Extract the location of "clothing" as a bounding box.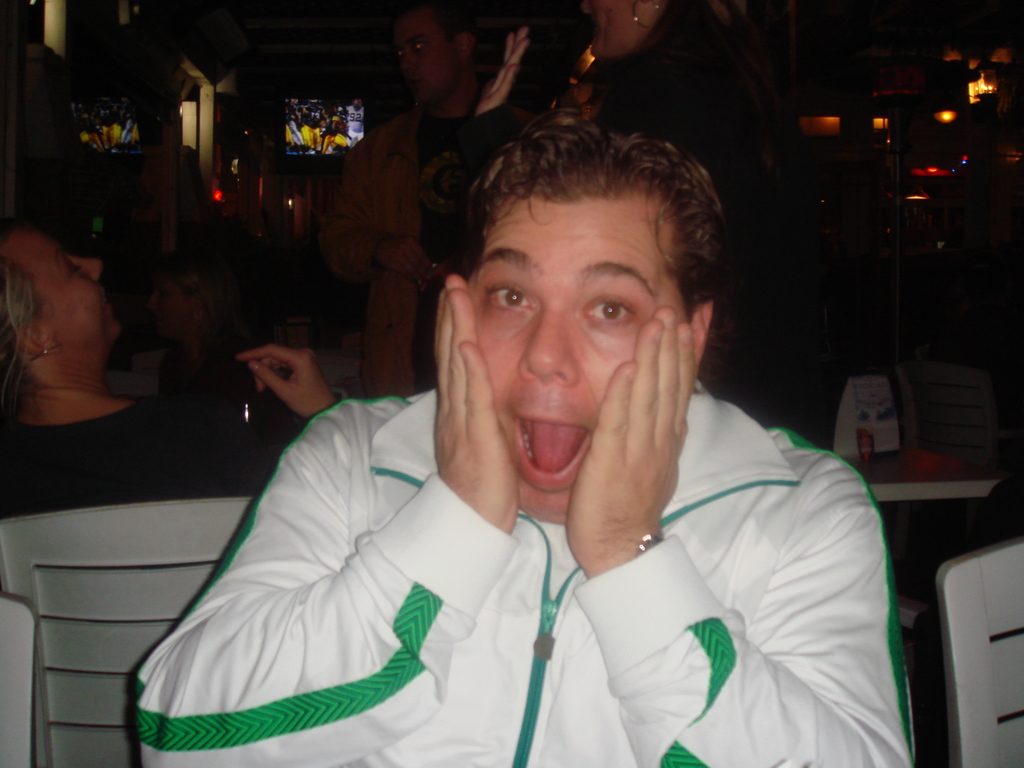
320:110:531:396.
